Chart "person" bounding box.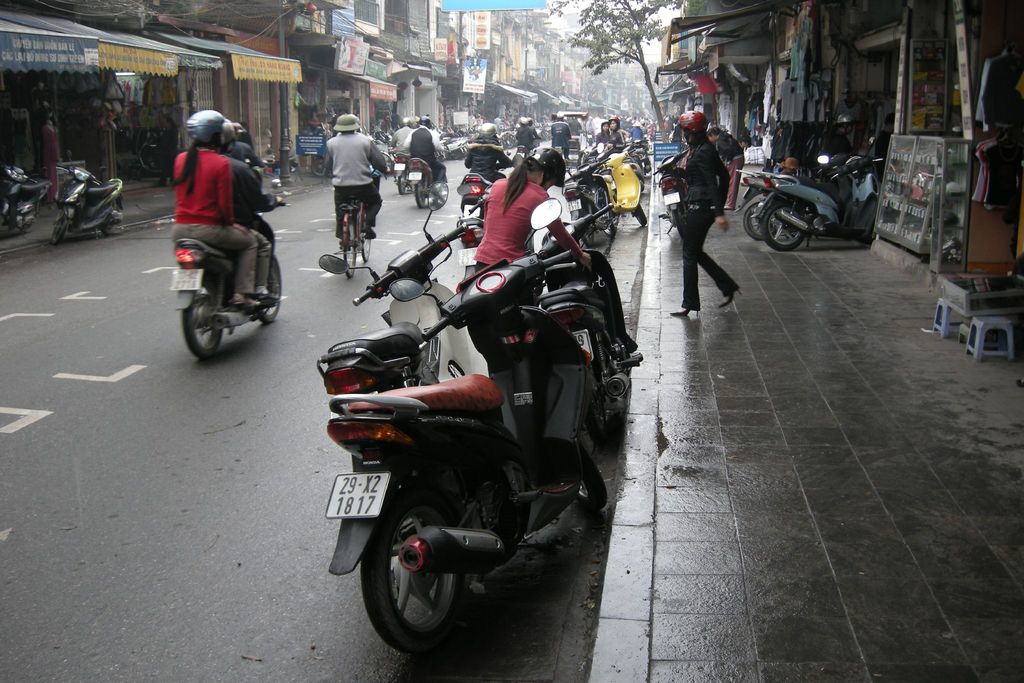
Charted: {"x1": 164, "y1": 110, "x2": 258, "y2": 314}.
